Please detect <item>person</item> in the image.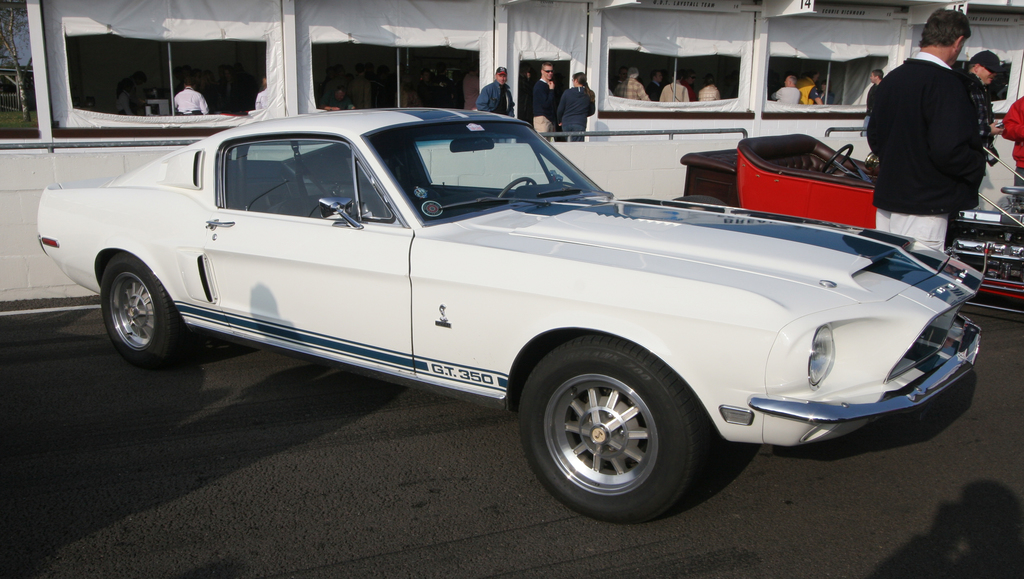
173/81/209/112.
